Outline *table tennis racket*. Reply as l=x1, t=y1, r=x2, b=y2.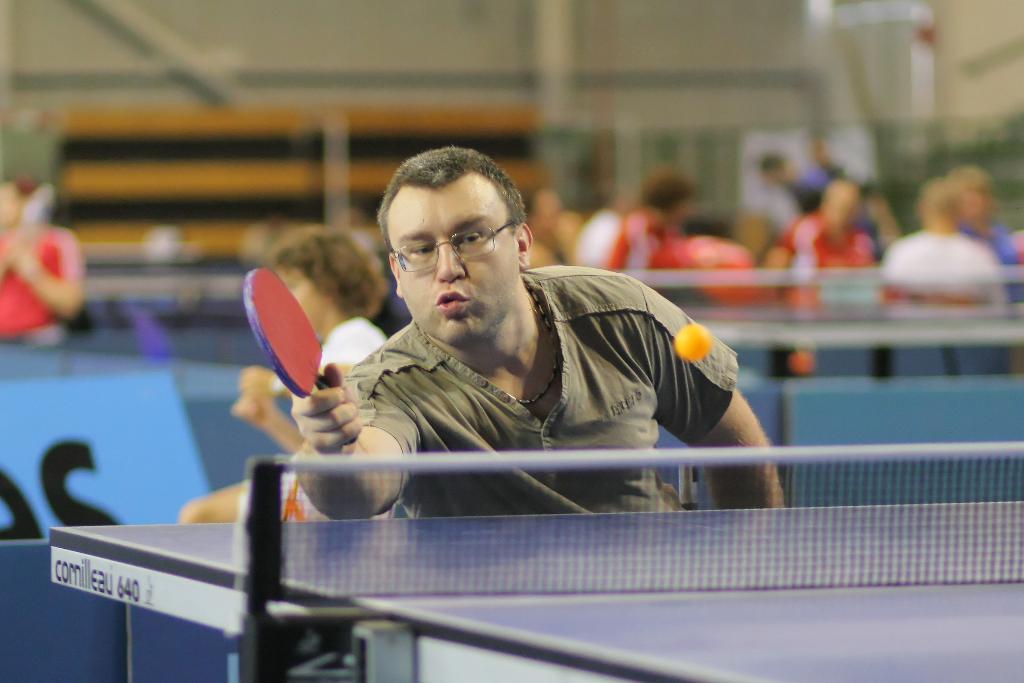
l=241, t=266, r=362, b=451.
